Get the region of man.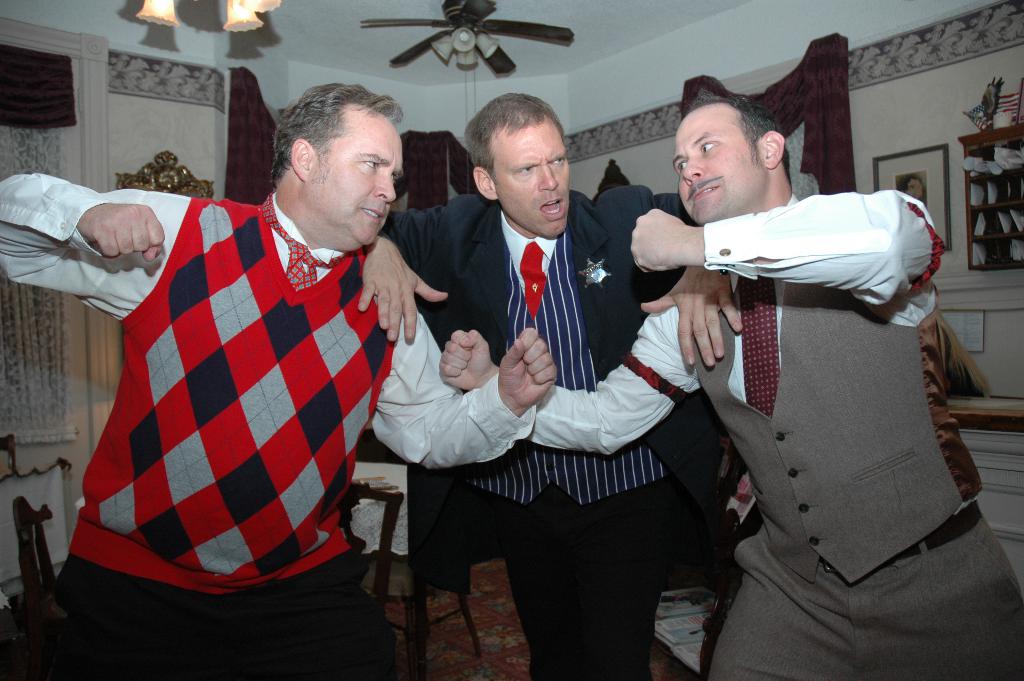
[358, 91, 765, 680].
